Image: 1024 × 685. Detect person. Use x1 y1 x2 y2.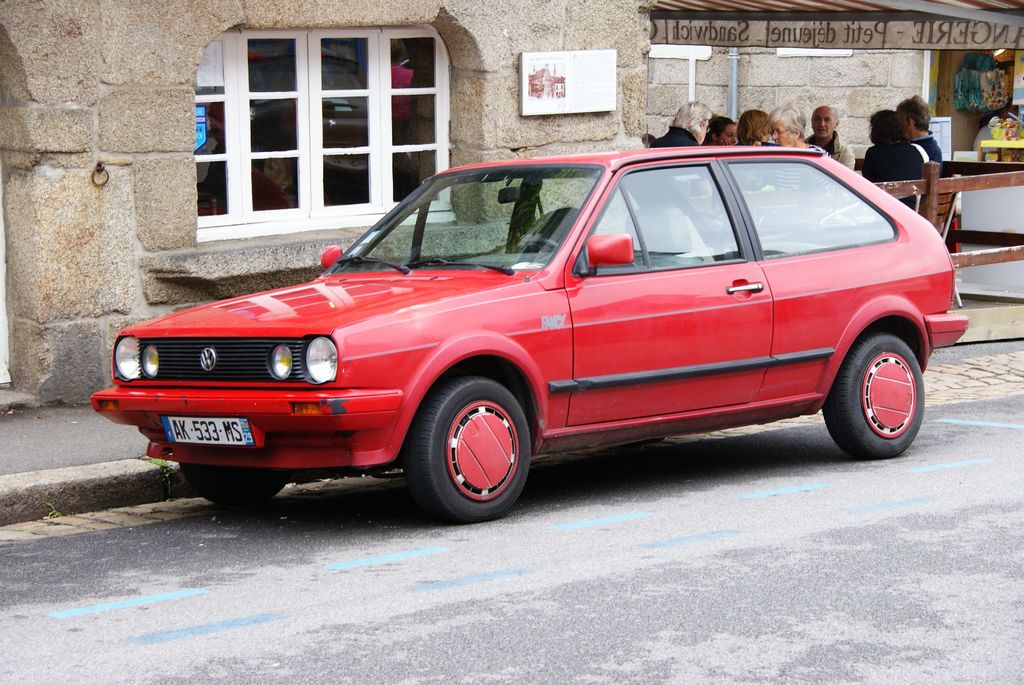
771 100 812 147.
